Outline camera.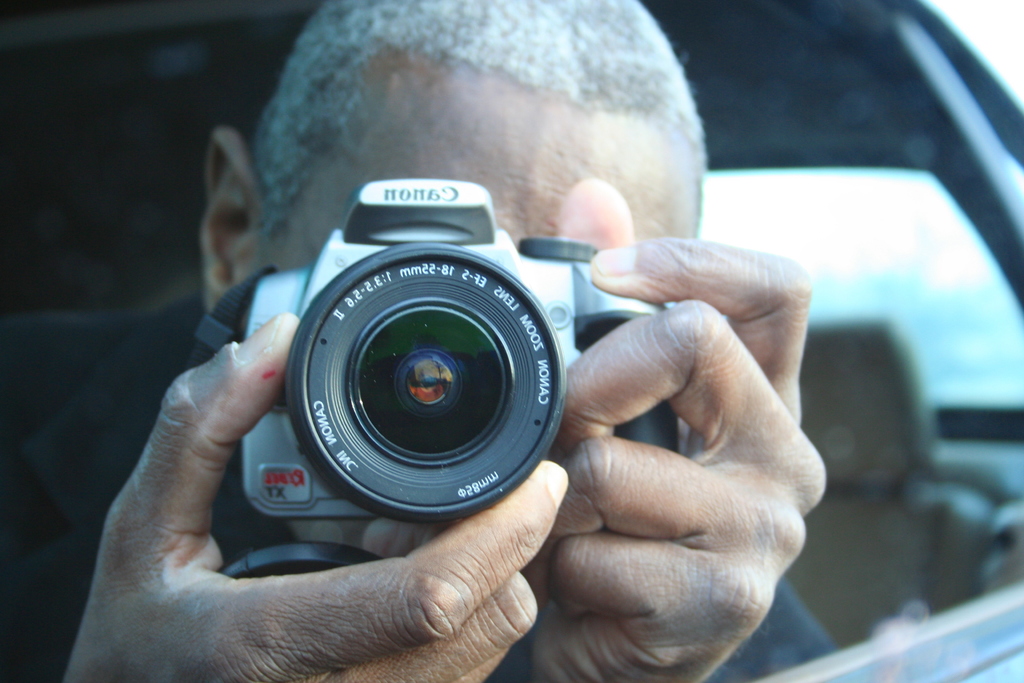
Outline: [240,176,680,518].
